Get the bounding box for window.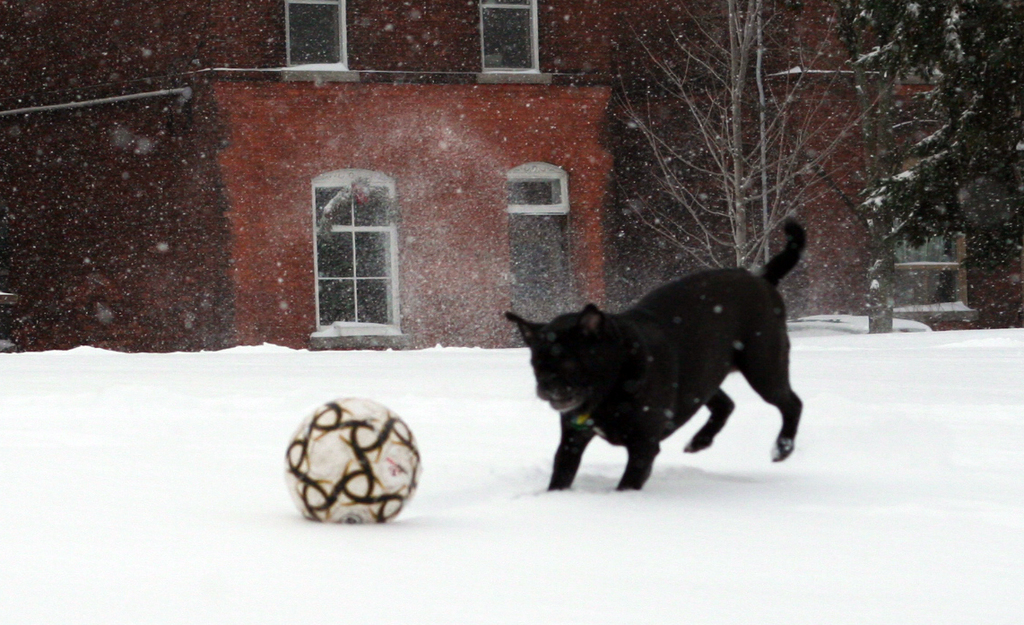
pyautogui.locateOnScreen(502, 170, 563, 213).
